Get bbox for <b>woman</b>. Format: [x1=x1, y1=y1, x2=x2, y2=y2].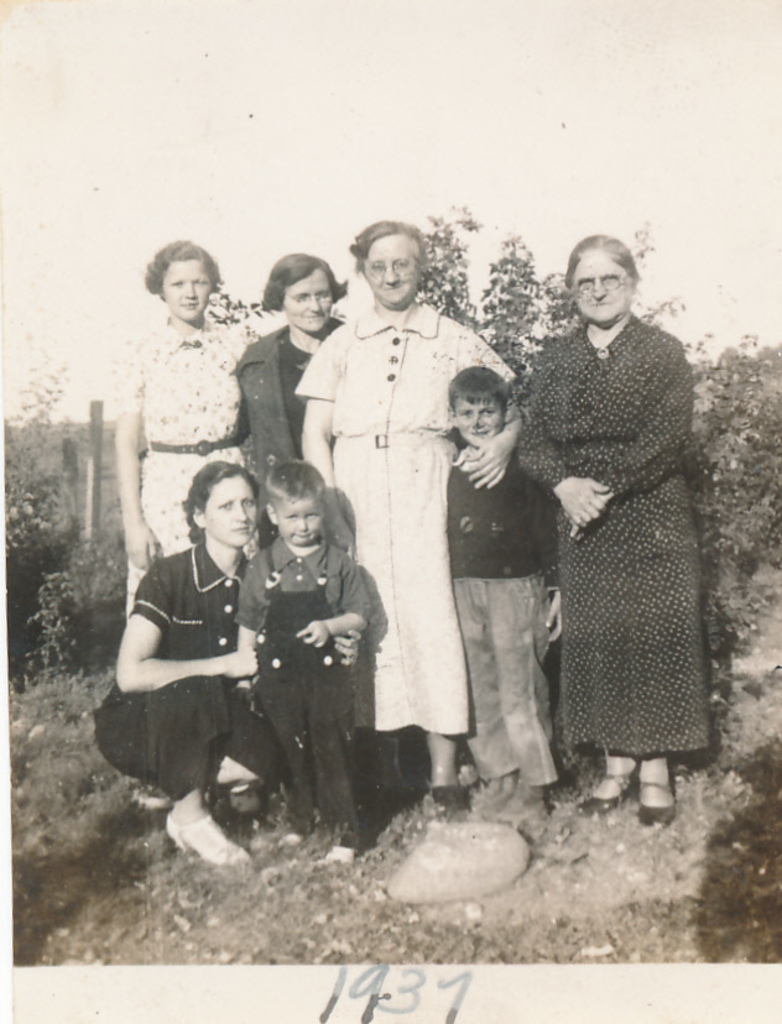
[x1=115, y1=240, x2=262, y2=813].
